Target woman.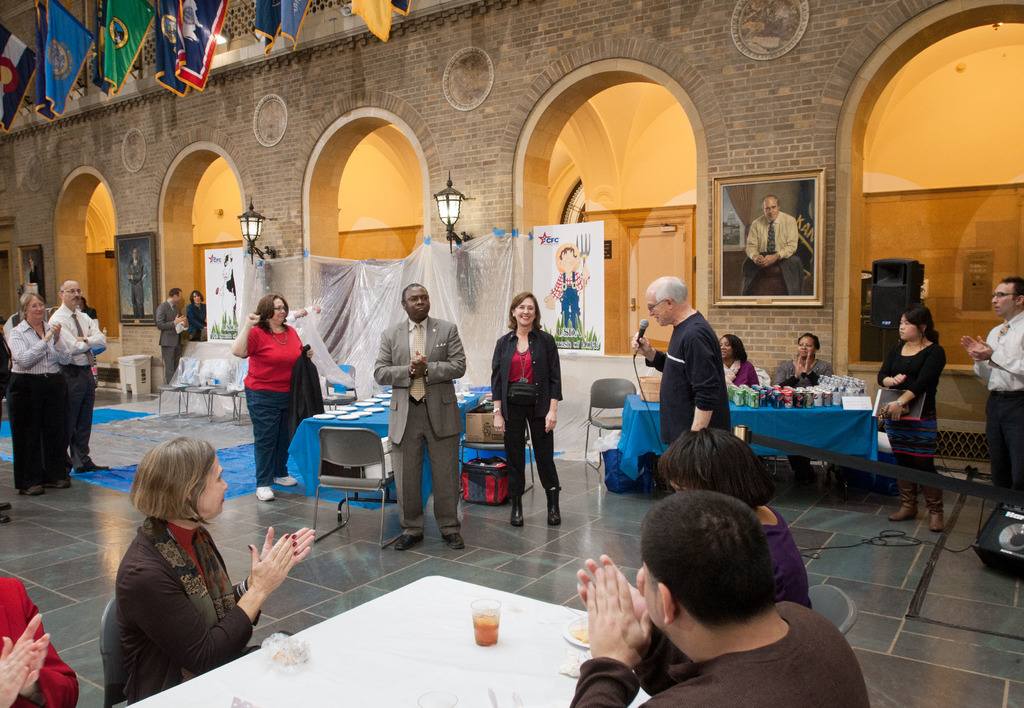
Target region: crop(652, 424, 818, 612).
